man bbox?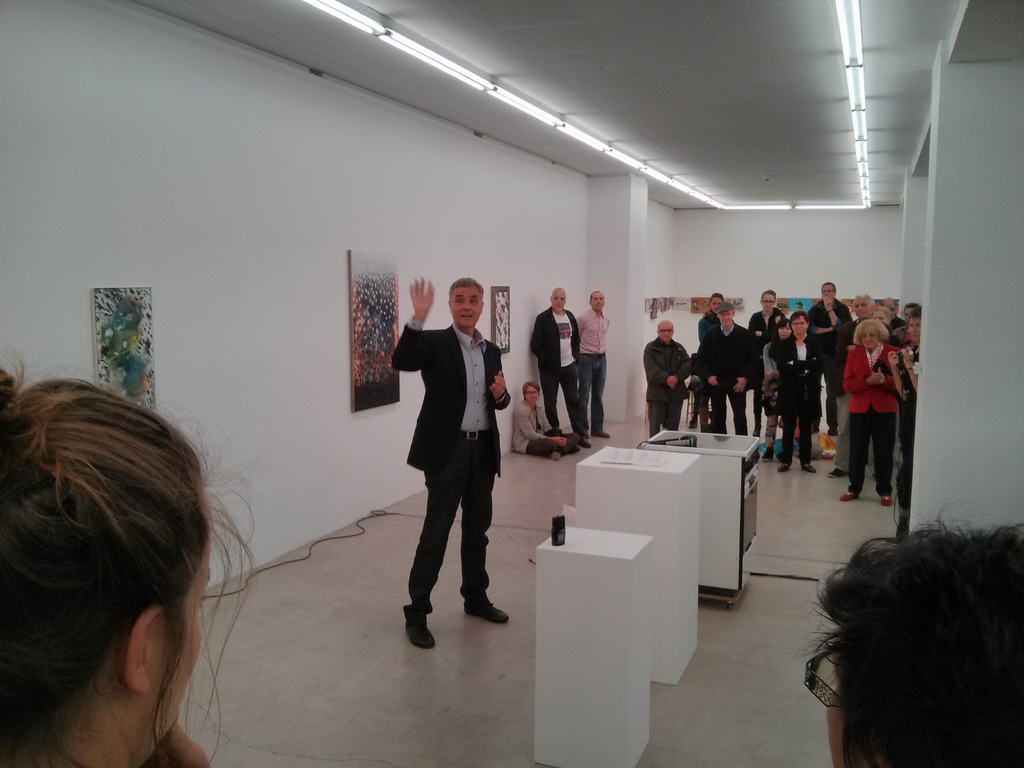
pyautogui.locateOnScreen(529, 284, 593, 438)
